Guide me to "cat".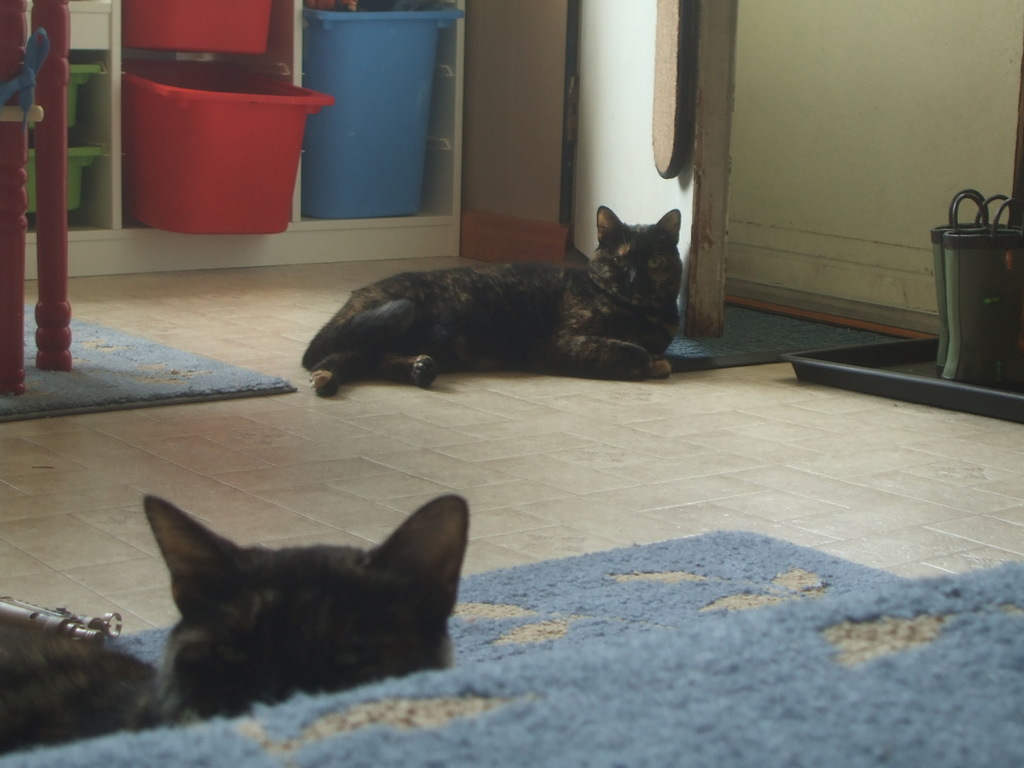
Guidance: bbox(299, 195, 694, 404).
